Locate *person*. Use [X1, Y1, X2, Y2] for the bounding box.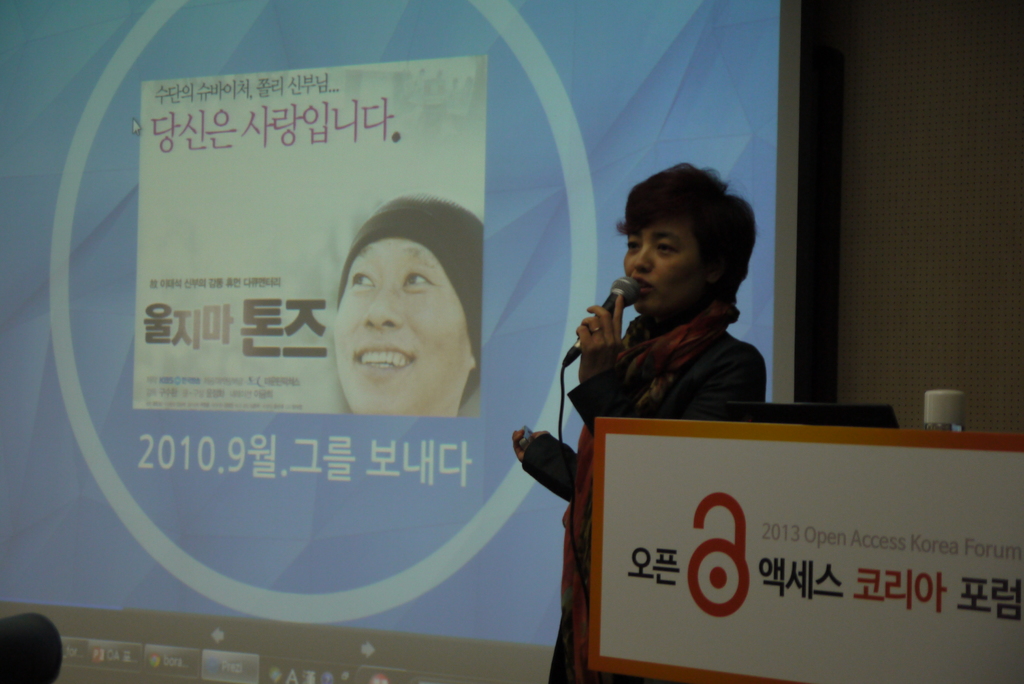
[566, 171, 790, 460].
